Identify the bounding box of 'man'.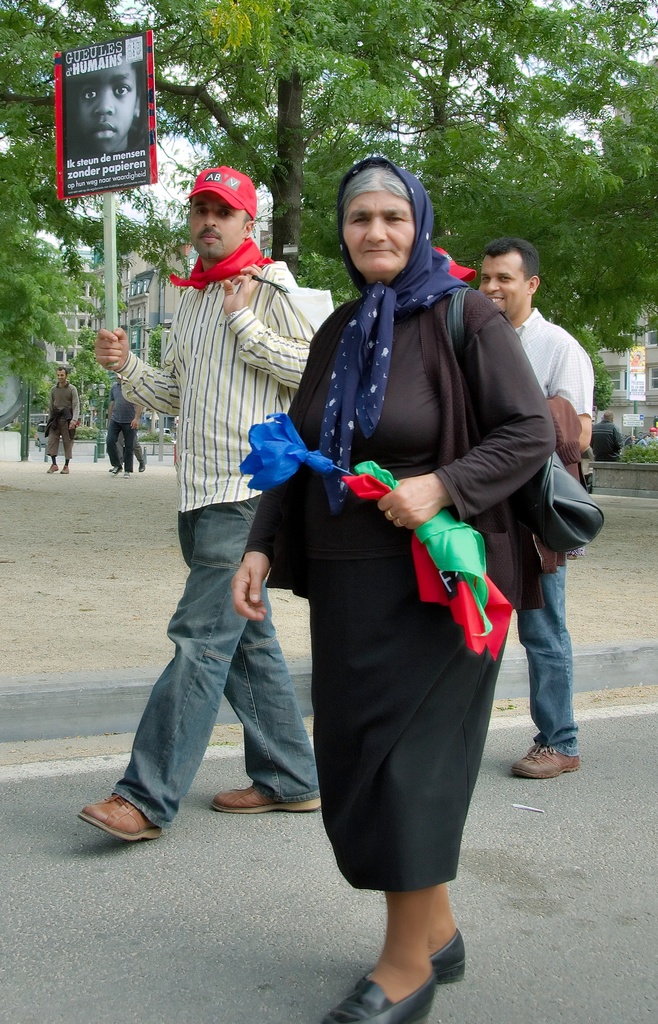
(104,374,143,479).
